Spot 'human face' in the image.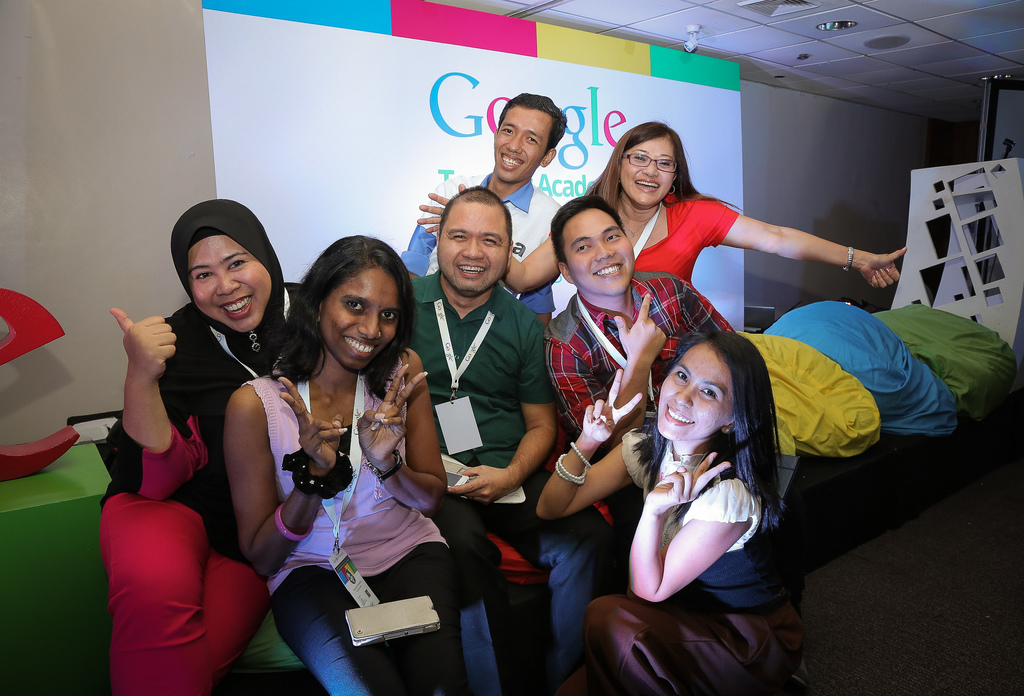
'human face' found at (x1=435, y1=202, x2=510, y2=296).
